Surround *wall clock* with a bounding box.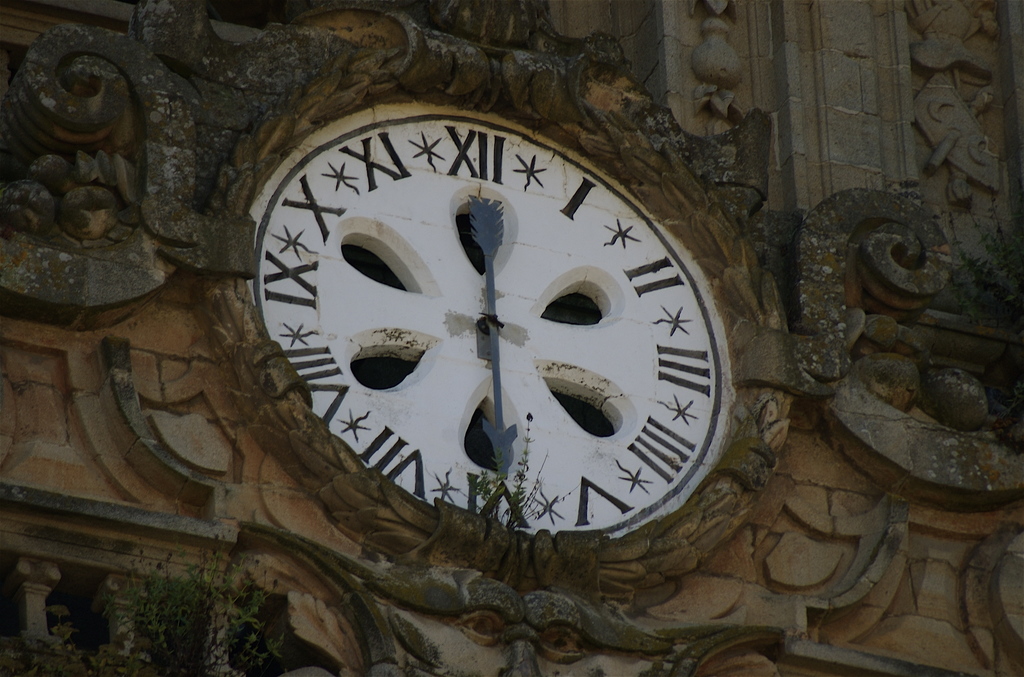
box(201, 44, 792, 591).
